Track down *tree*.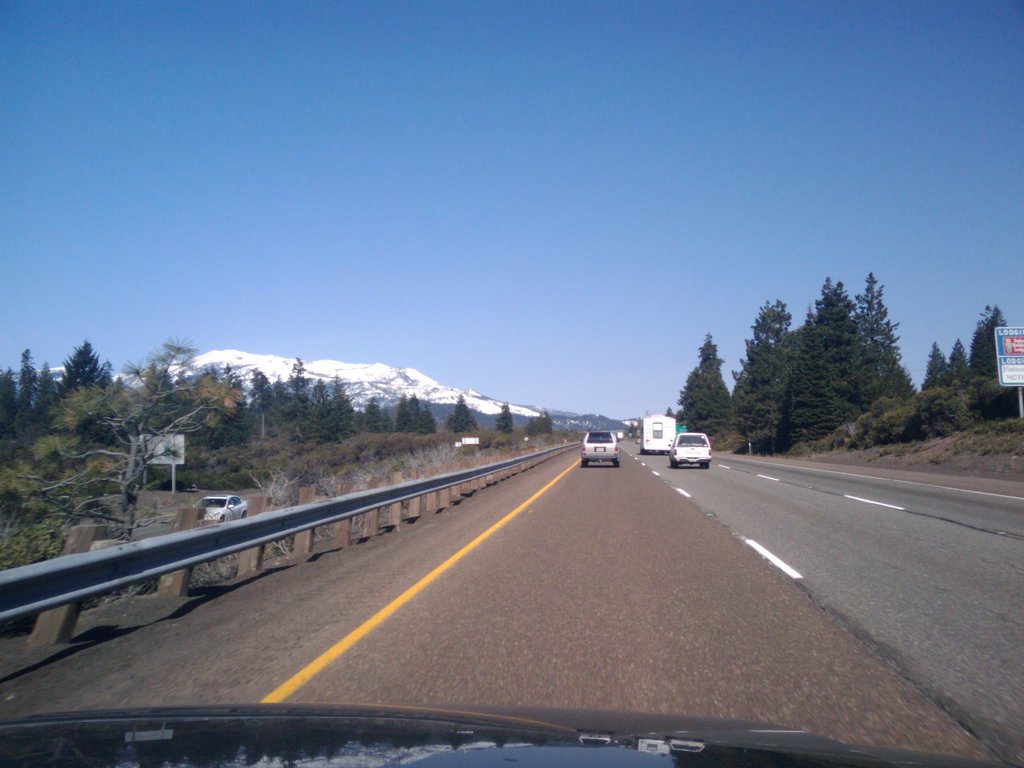
Tracked to bbox=(923, 342, 953, 399).
